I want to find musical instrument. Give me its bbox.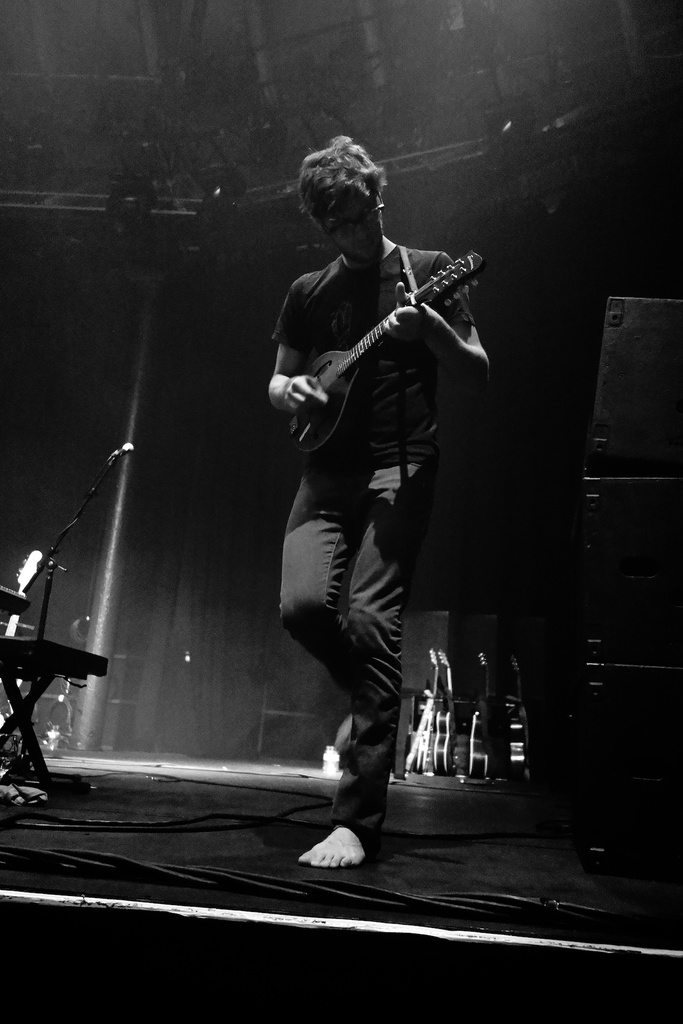
pyautogui.locateOnScreen(274, 232, 495, 433).
